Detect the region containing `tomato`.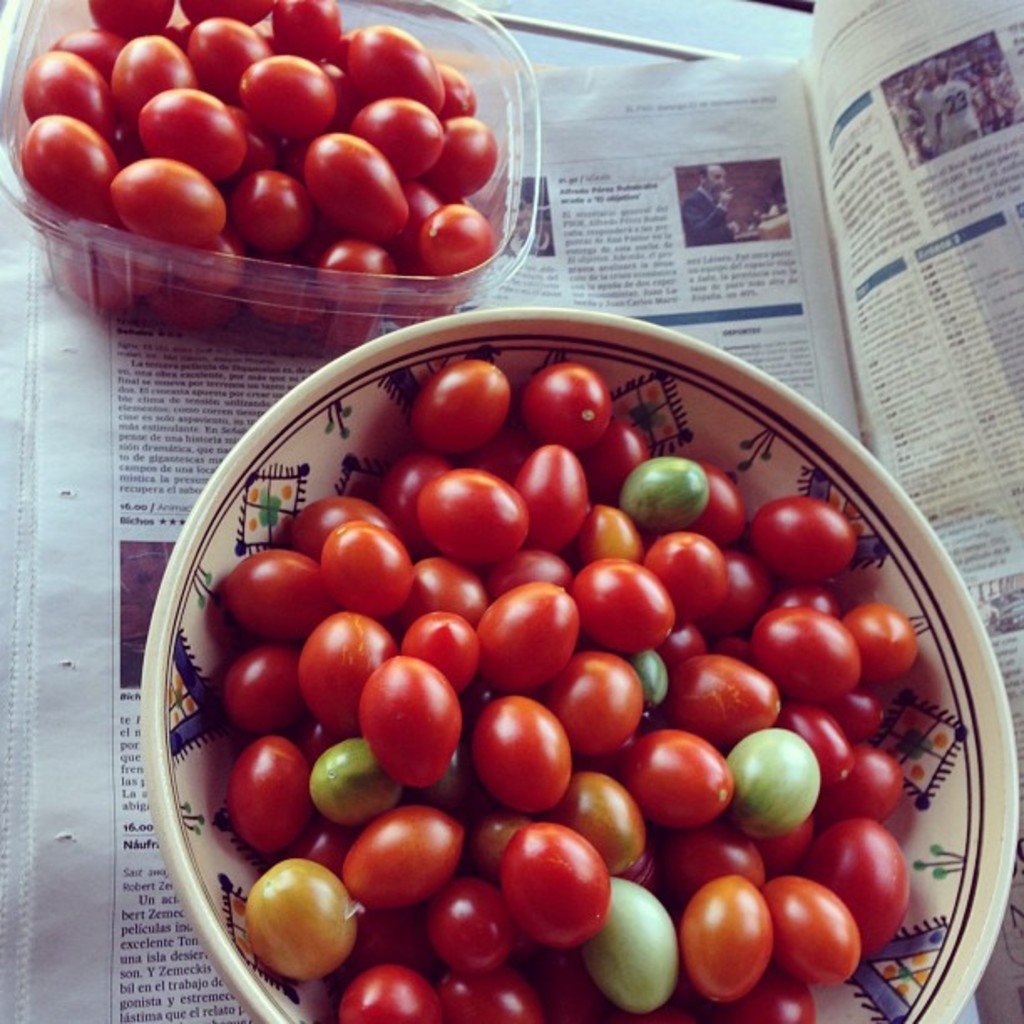
left=467, top=694, right=584, bottom=828.
